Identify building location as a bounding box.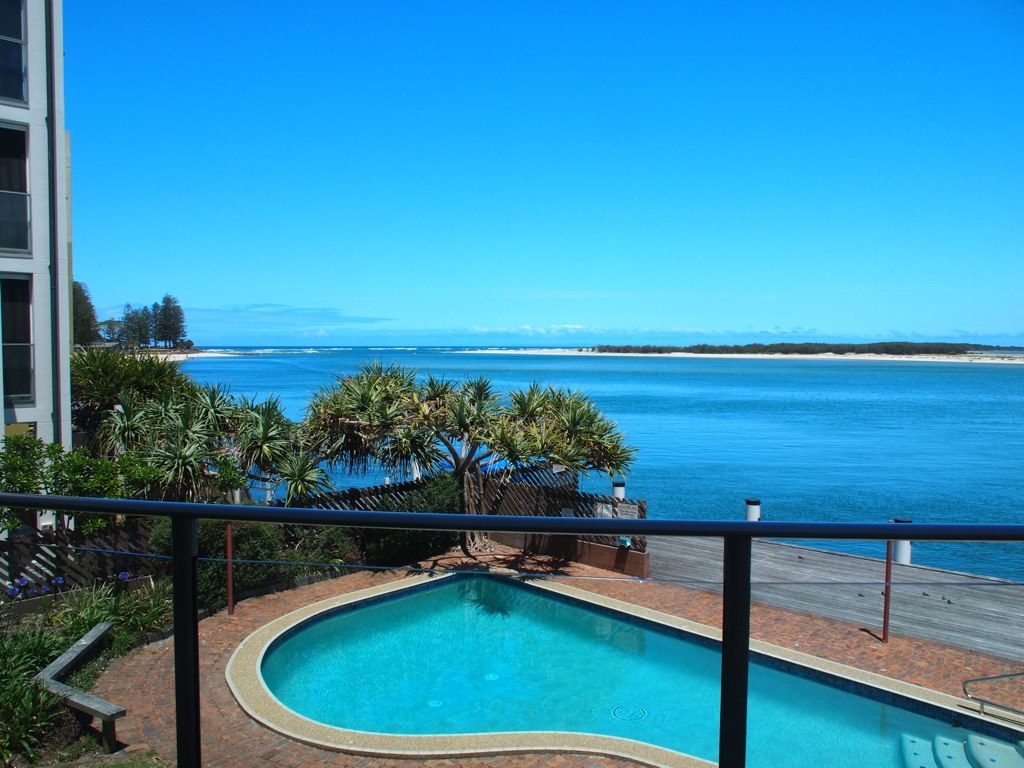
[4, 3, 75, 599].
